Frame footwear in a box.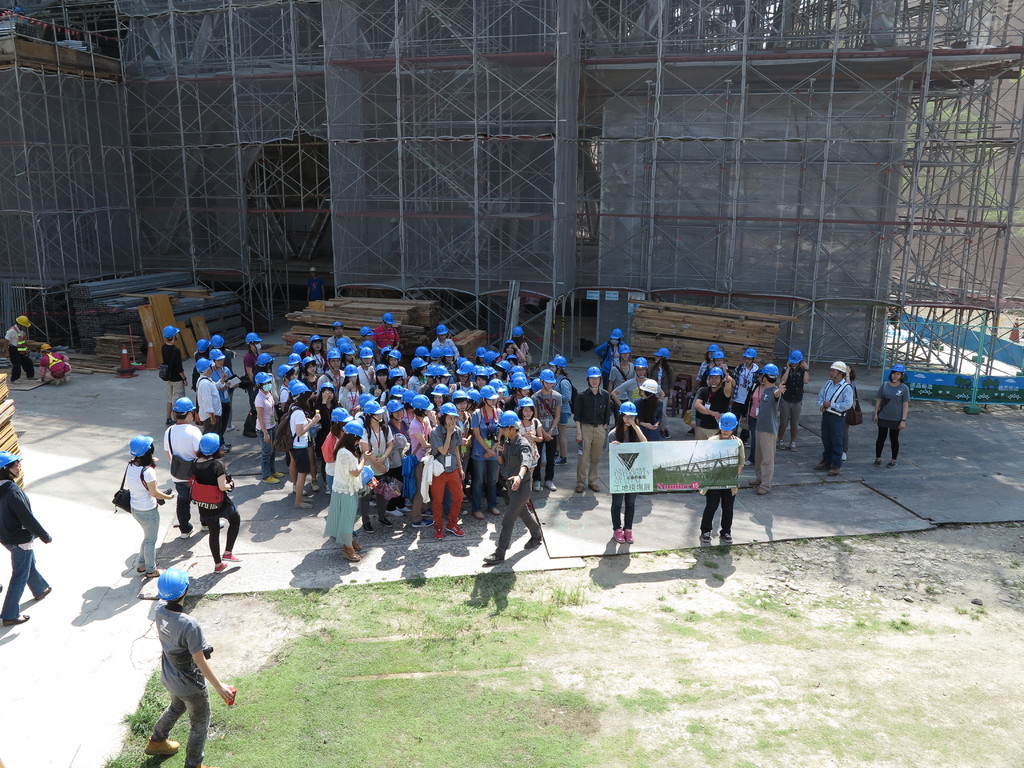
bbox=(868, 446, 883, 462).
